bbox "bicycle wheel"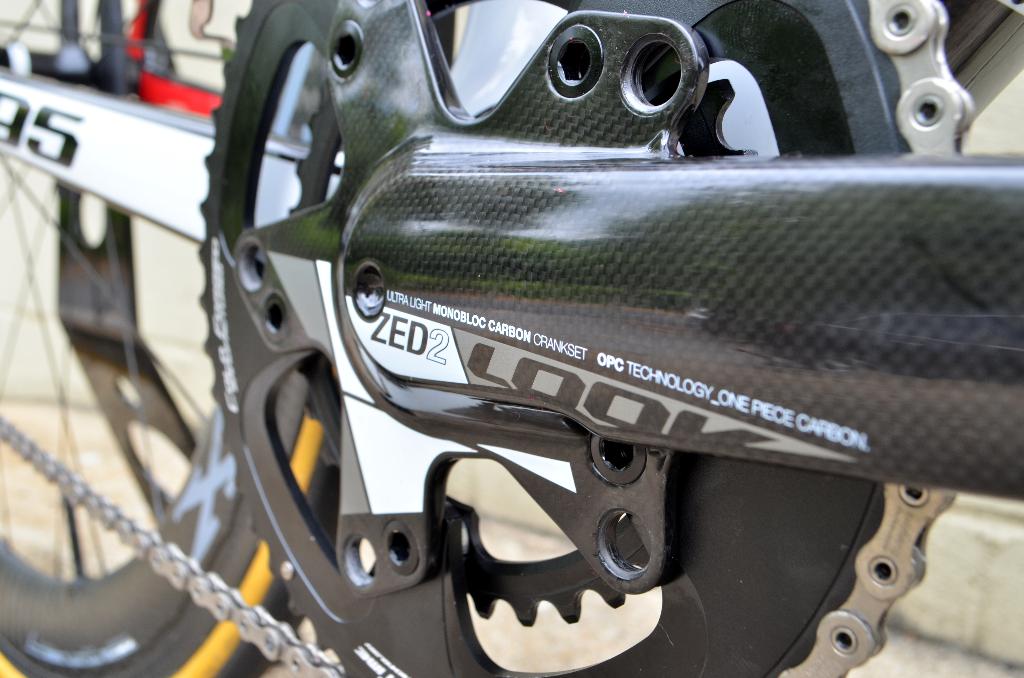
bbox=(0, 0, 454, 677)
